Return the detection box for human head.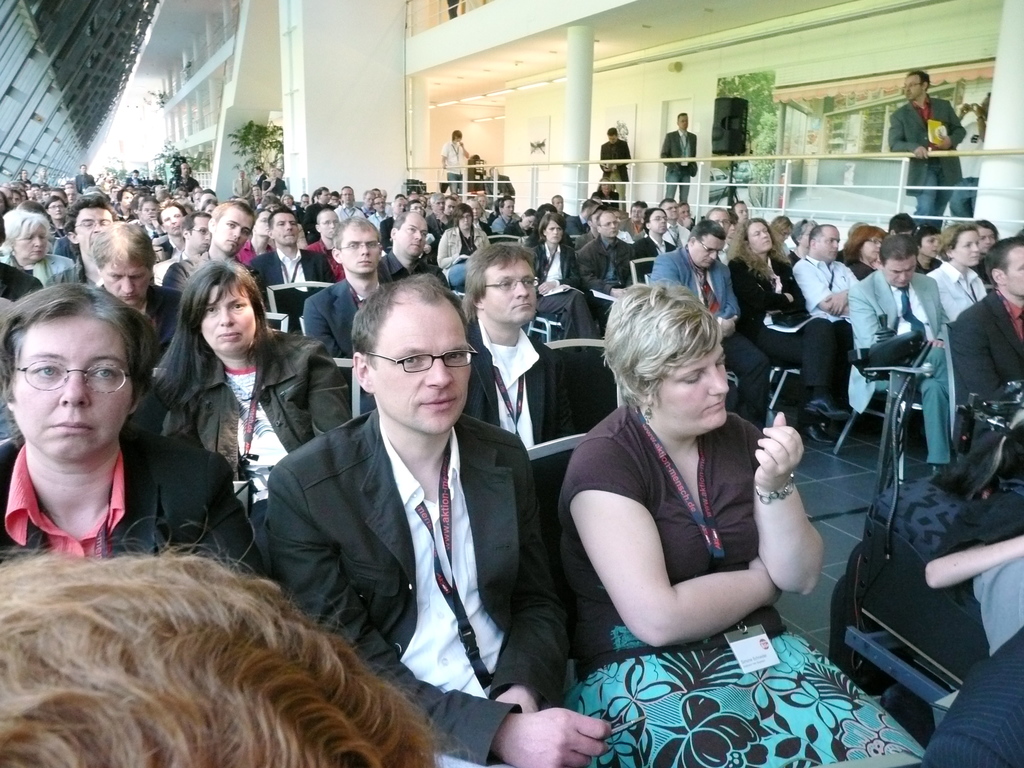
<region>450, 130, 463, 143</region>.
